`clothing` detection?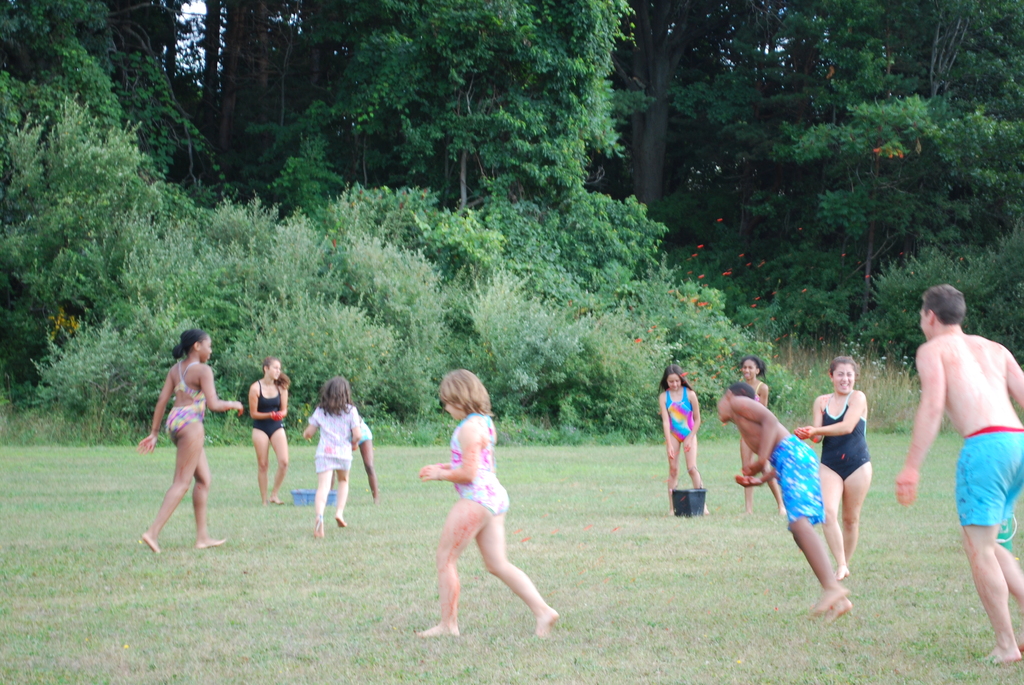
pyautogui.locateOnScreen(957, 430, 1023, 530)
